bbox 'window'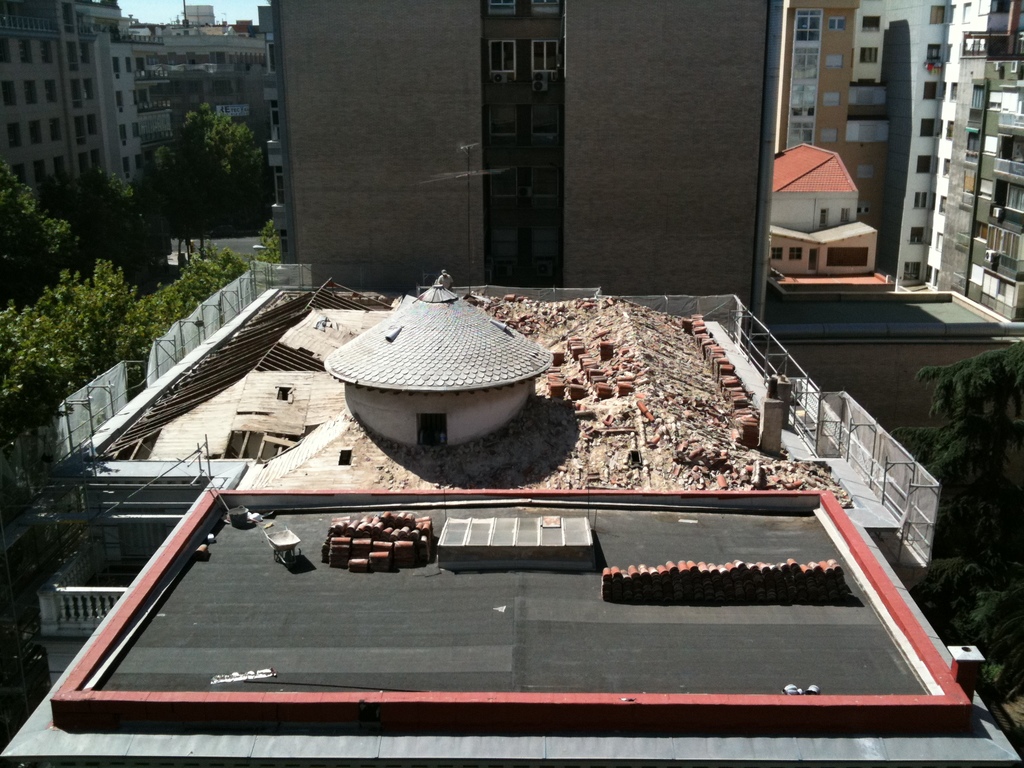
bbox=(825, 90, 841, 108)
